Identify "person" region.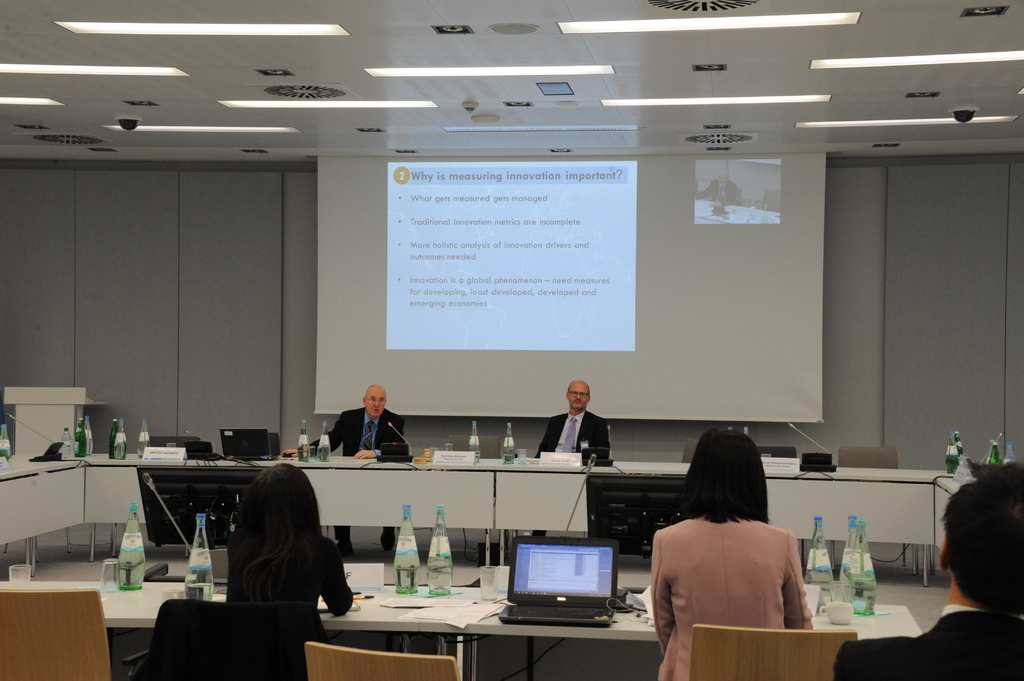
Region: l=695, t=172, r=744, b=200.
